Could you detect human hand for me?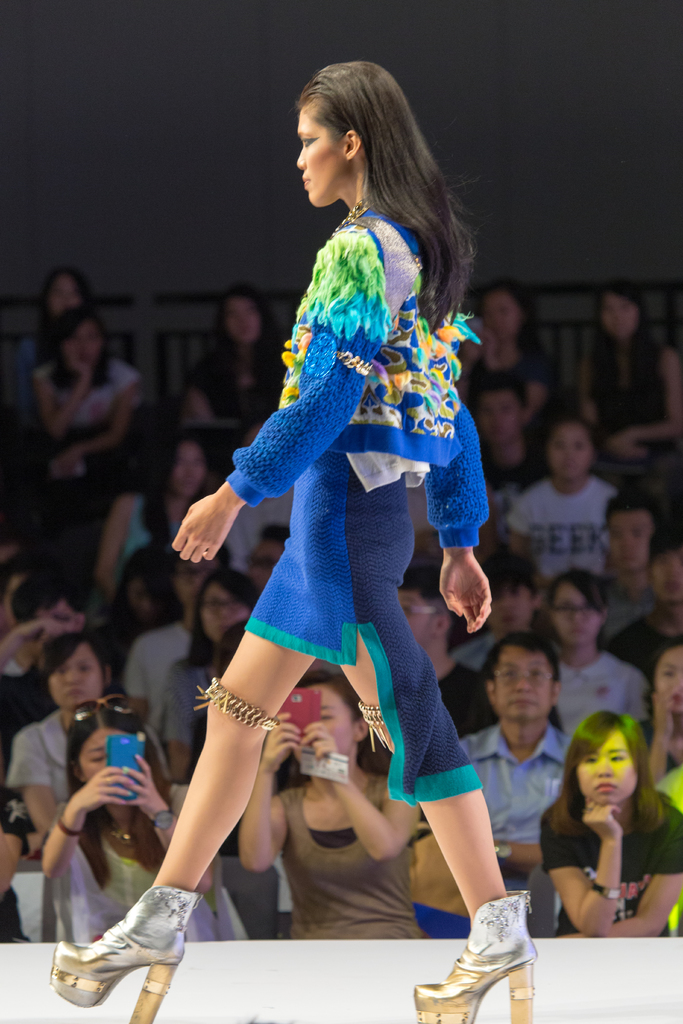
Detection result: pyautogui.locateOnScreen(582, 799, 626, 841).
